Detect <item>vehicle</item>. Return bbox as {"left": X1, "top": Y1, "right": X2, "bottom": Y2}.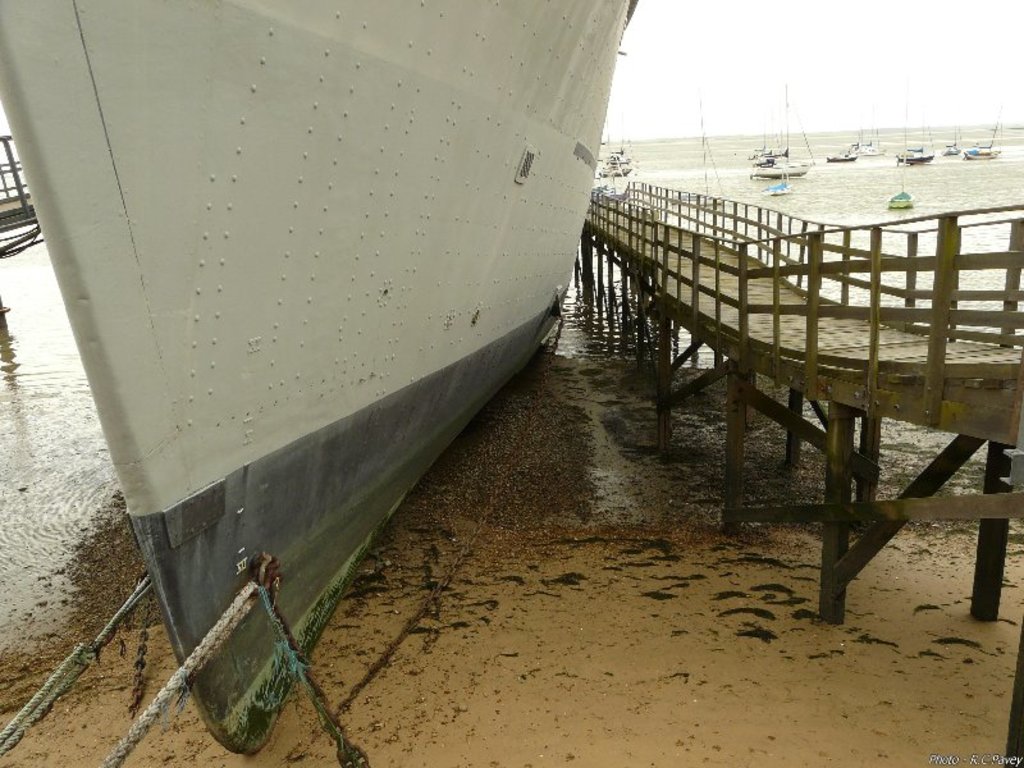
{"left": 864, "top": 124, "right": 888, "bottom": 160}.
